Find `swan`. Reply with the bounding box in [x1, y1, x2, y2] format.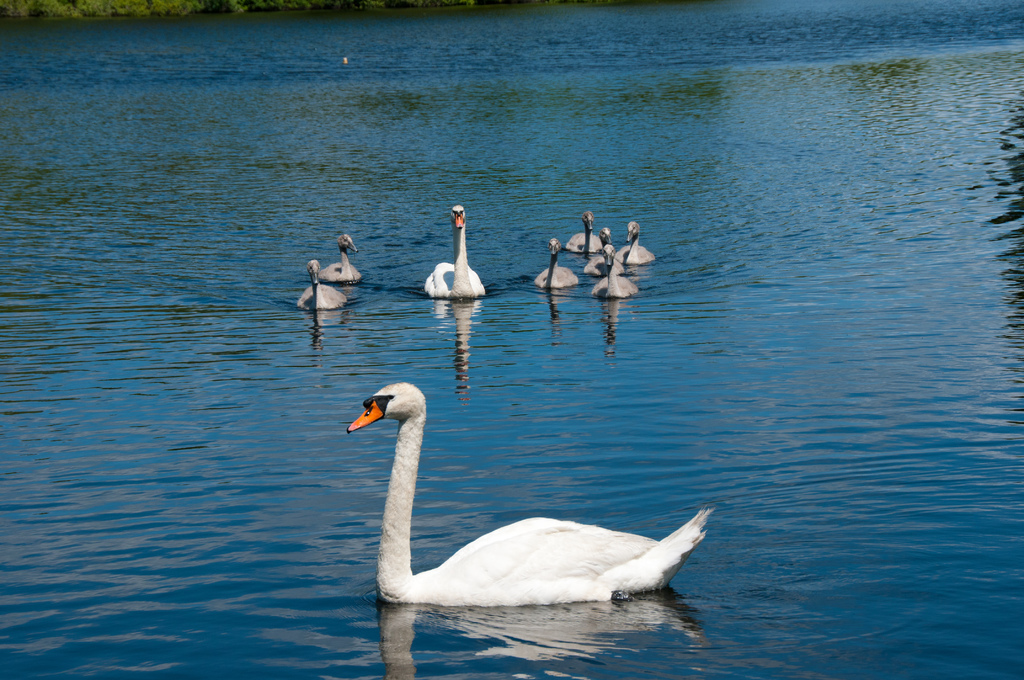
[595, 245, 642, 305].
